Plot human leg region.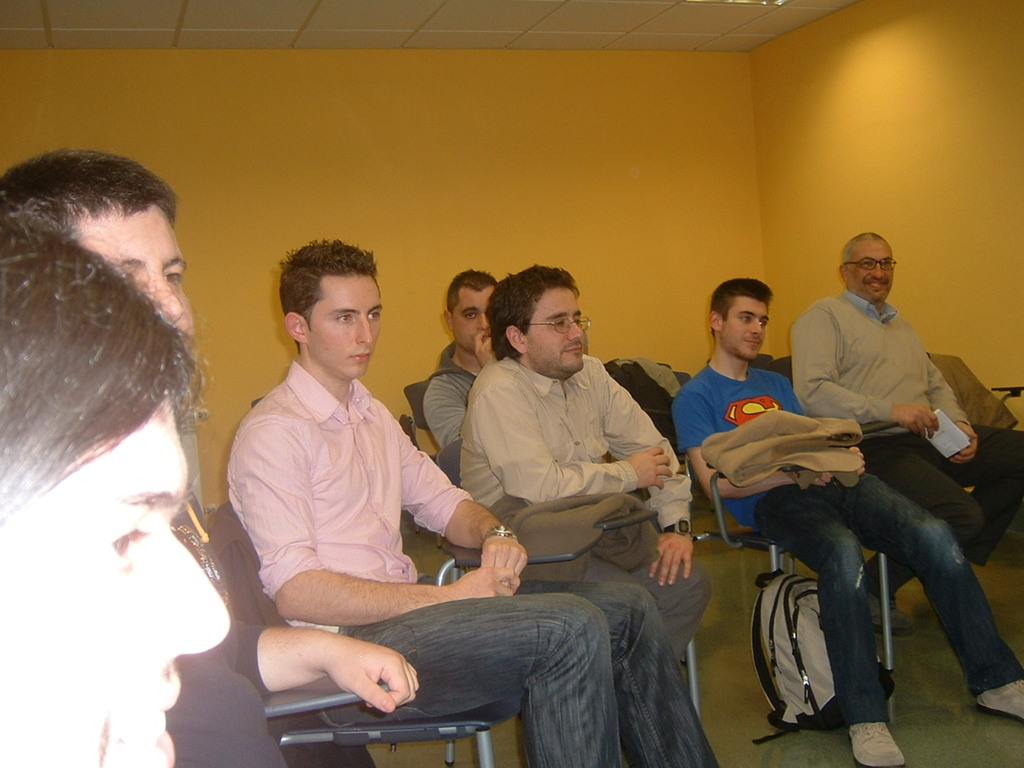
Plotted at 862:423:989:554.
